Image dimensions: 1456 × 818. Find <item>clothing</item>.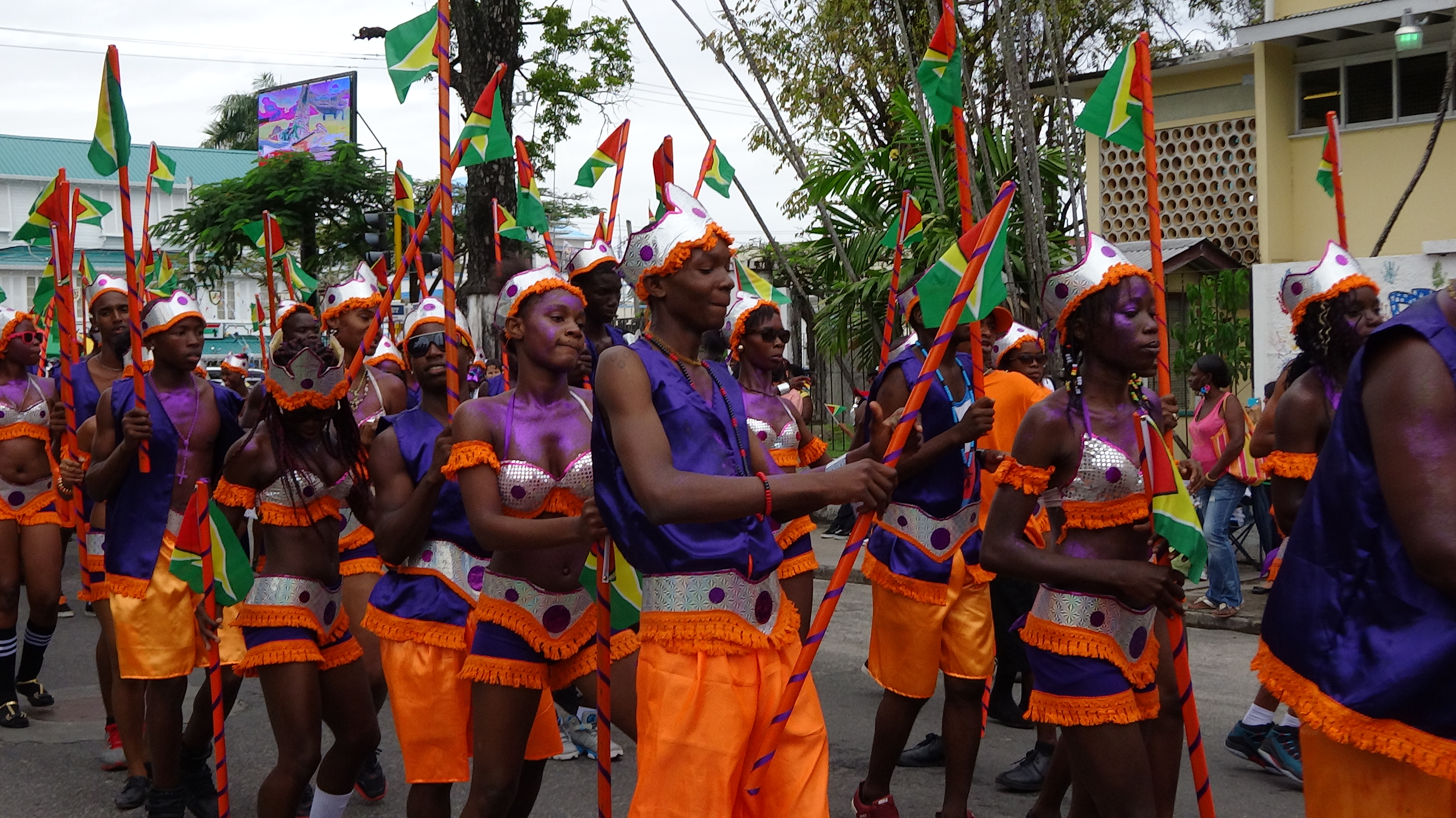
(63,136,110,201).
